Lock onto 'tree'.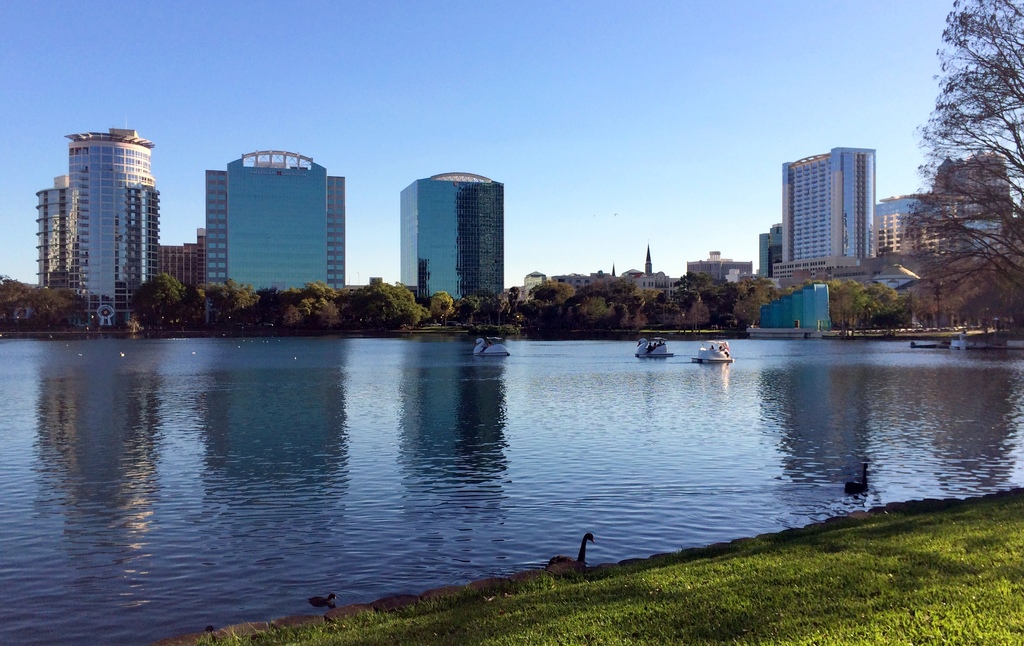
Locked: [344, 279, 439, 331].
